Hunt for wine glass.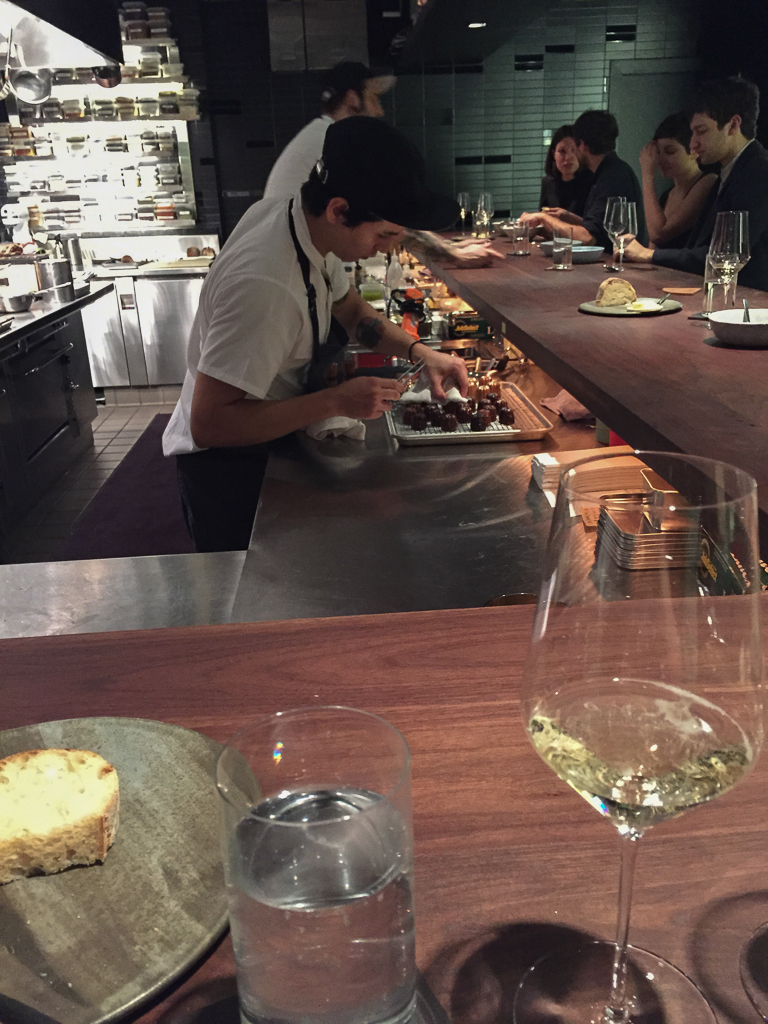
Hunted down at box(520, 446, 767, 1023).
